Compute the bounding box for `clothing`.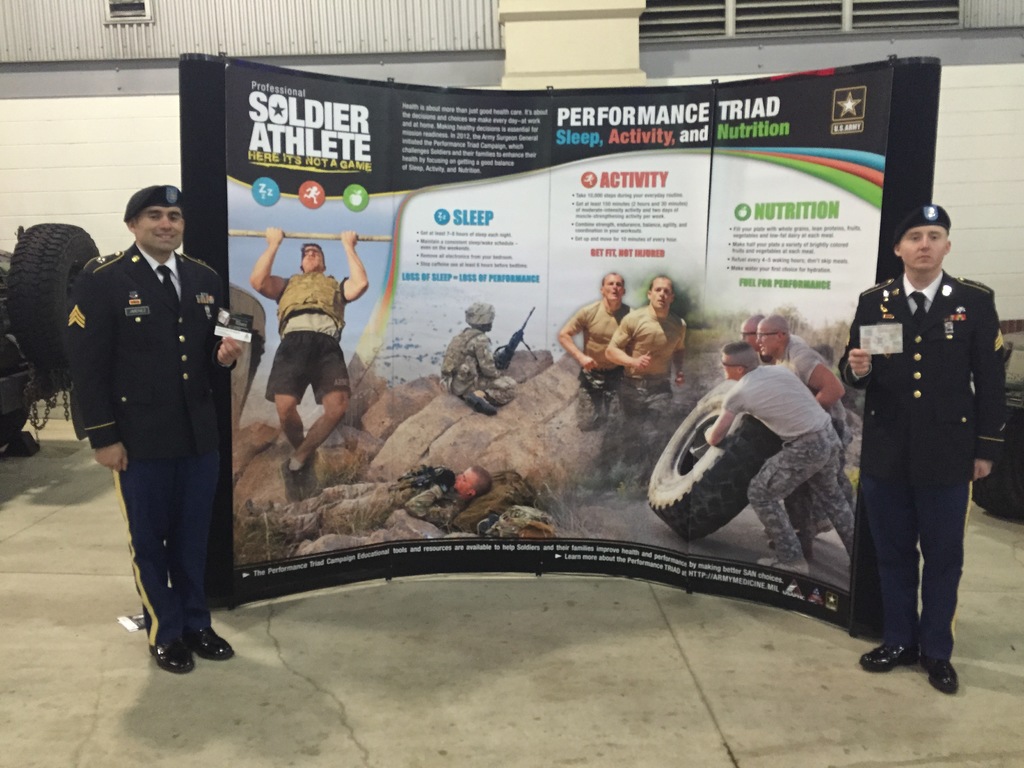
Rect(444, 323, 520, 405).
